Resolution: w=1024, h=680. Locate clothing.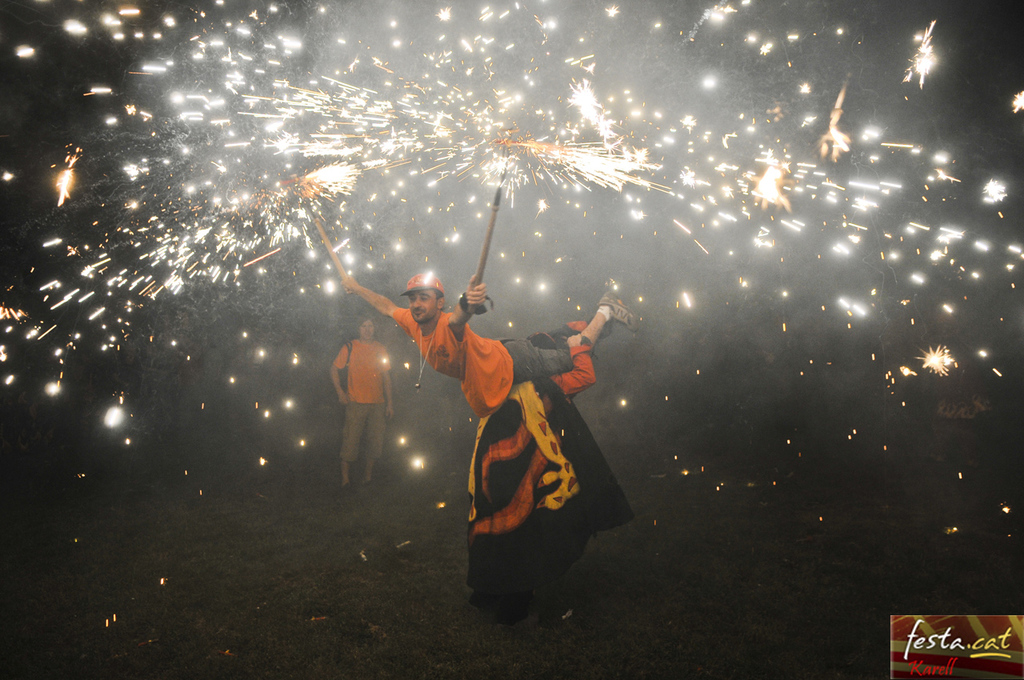
[left=459, top=321, right=627, bottom=596].
